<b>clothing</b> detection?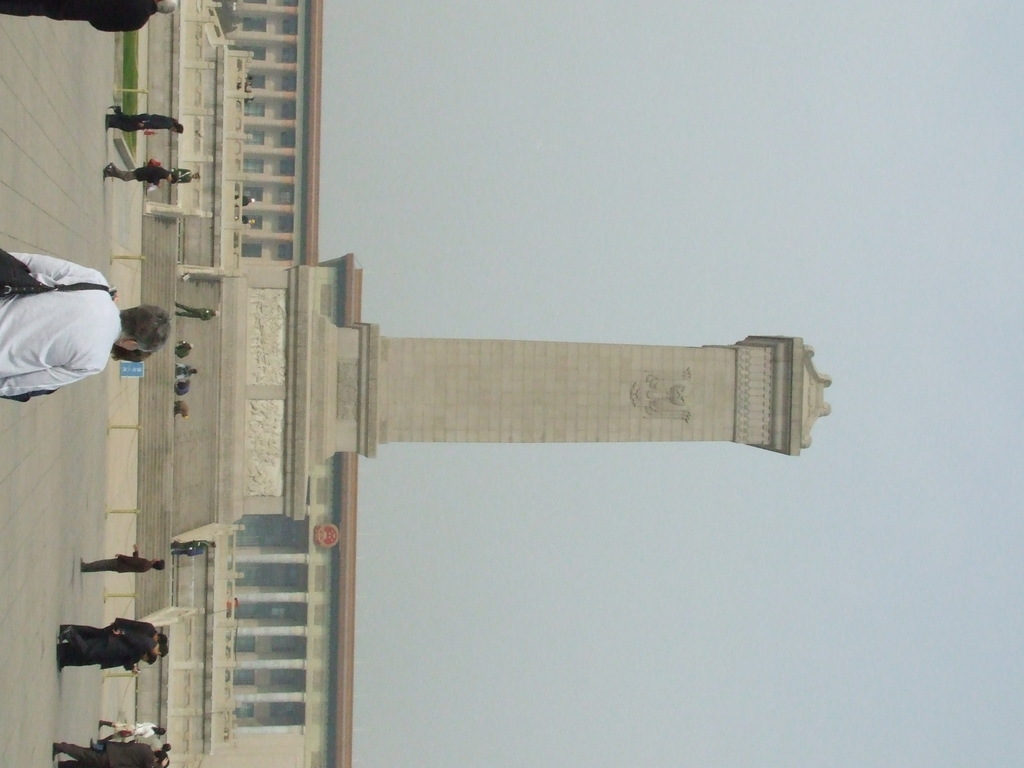
bbox=[82, 548, 154, 575]
